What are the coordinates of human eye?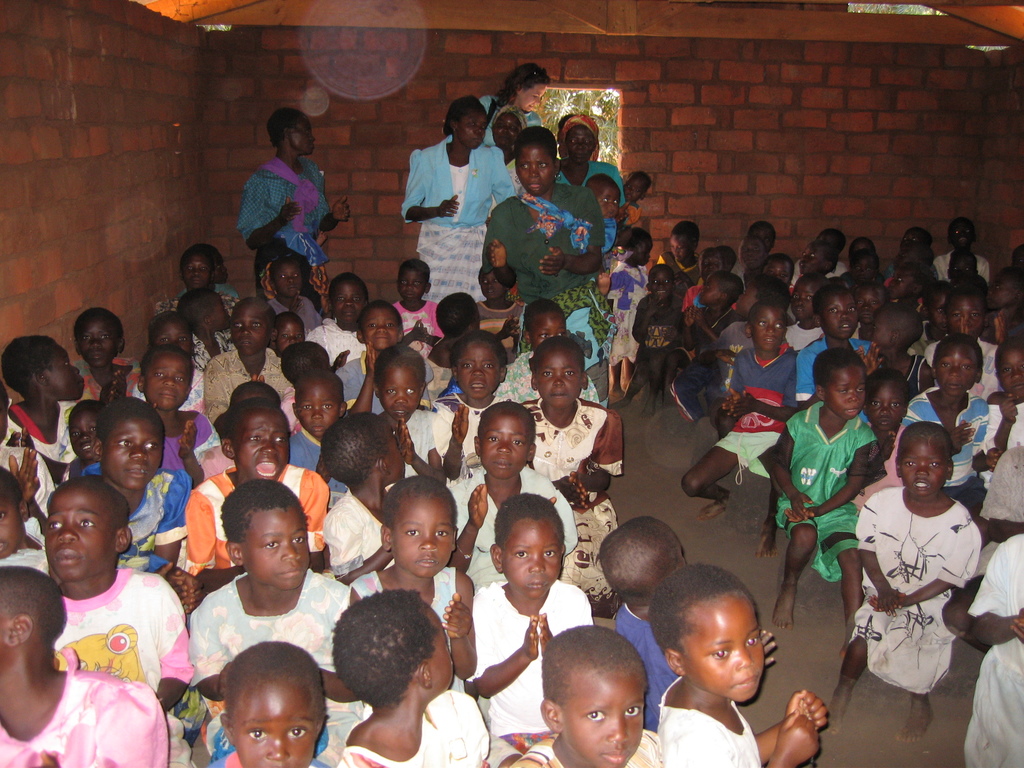
<box>510,125,515,129</box>.
